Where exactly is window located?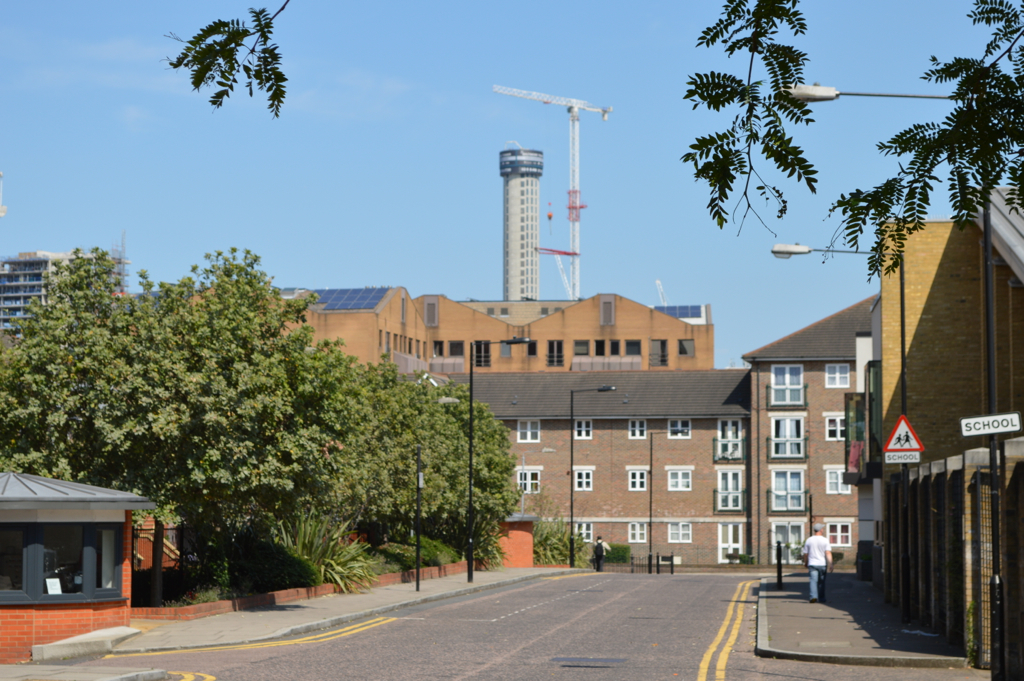
Its bounding box is box(666, 418, 690, 437).
